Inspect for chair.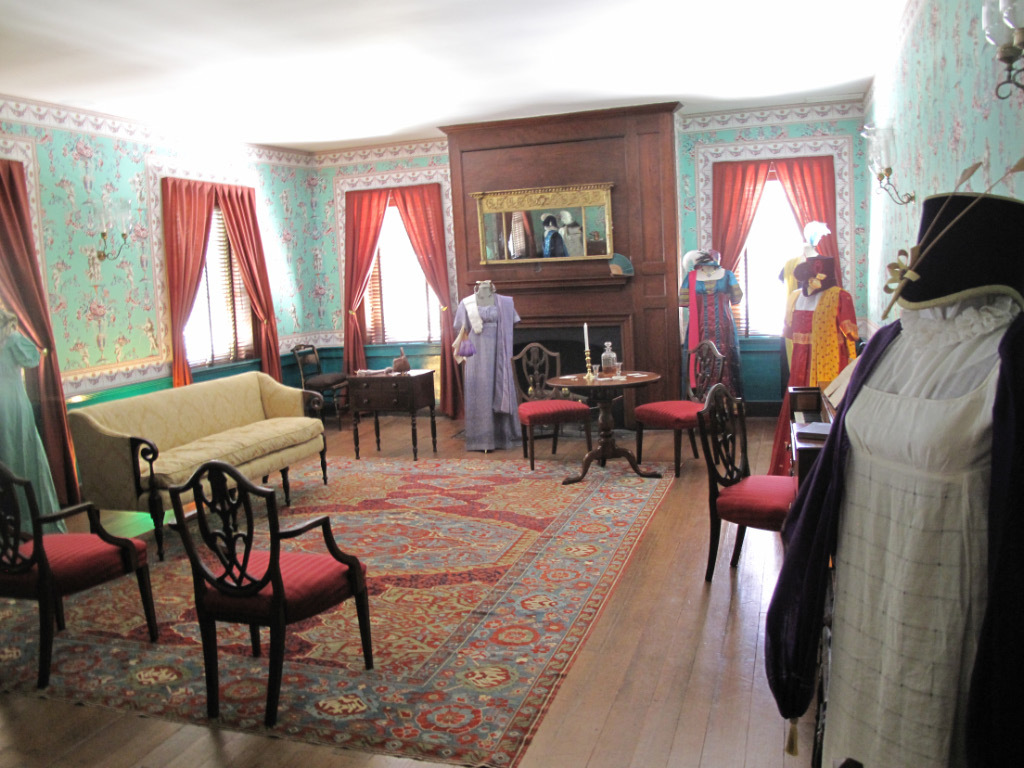
Inspection: box=[168, 461, 374, 725].
